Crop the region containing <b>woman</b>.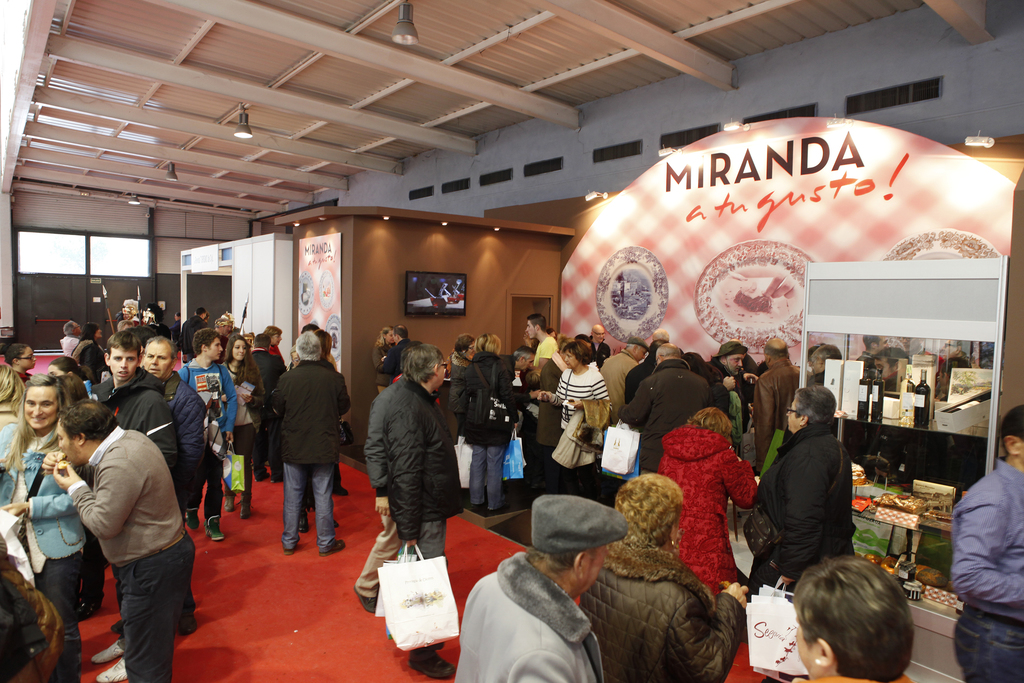
Crop region: Rect(579, 473, 745, 682).
